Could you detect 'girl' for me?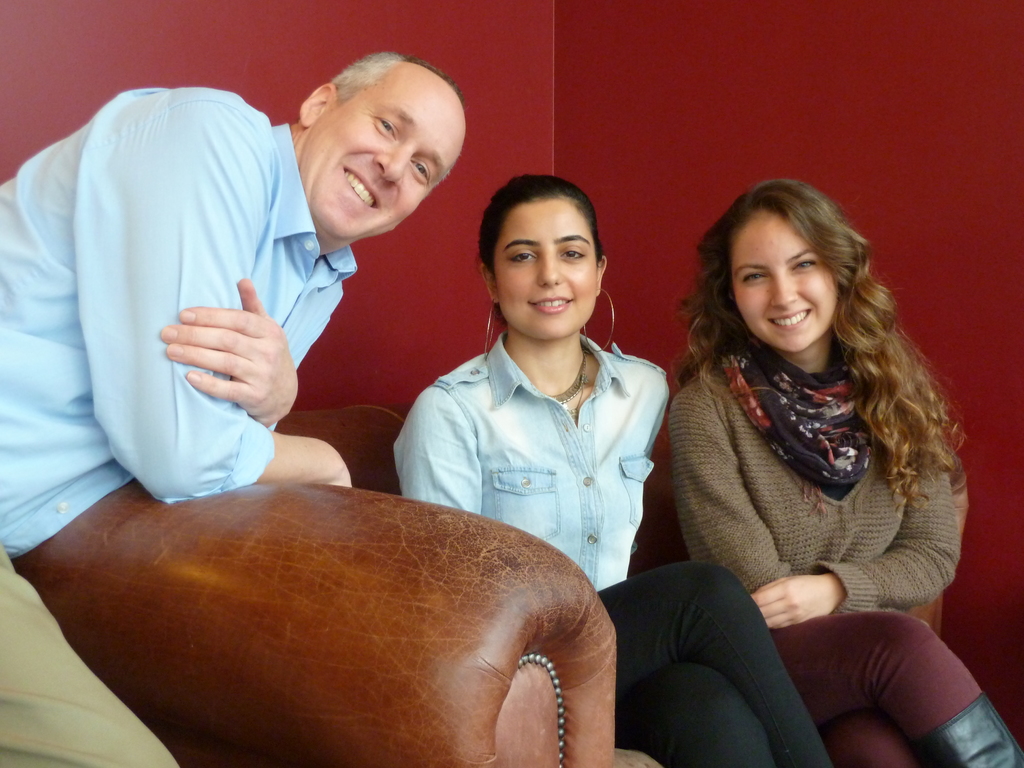
Detection result: pyautogui.locateOnScreen(664, 175, 1023, 767).
